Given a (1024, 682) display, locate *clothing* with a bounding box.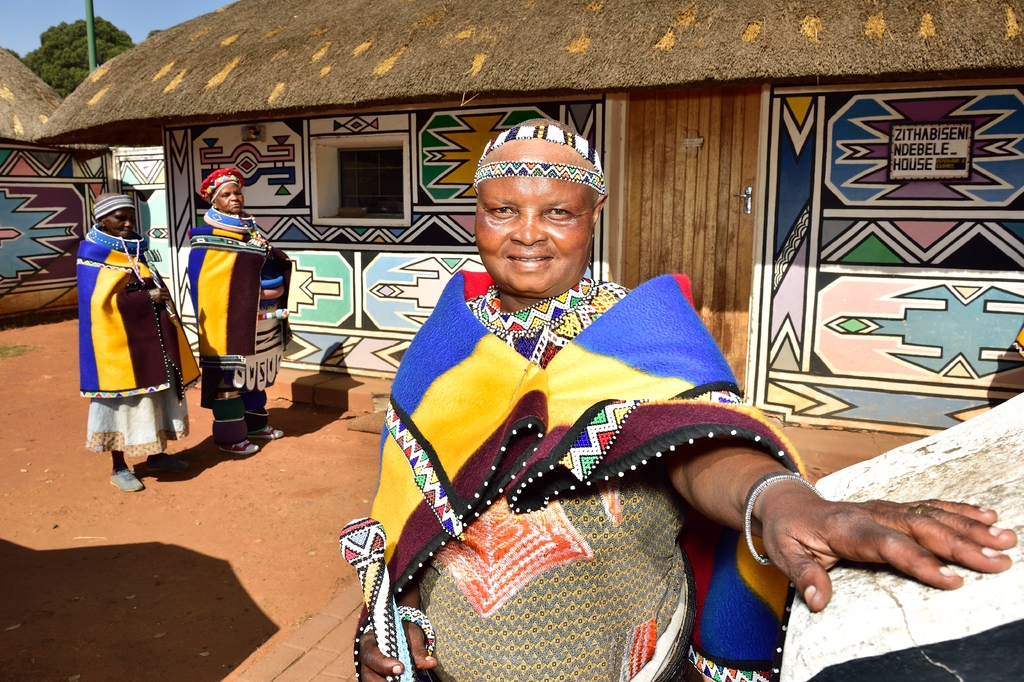
Located: 363:263:806:681.
